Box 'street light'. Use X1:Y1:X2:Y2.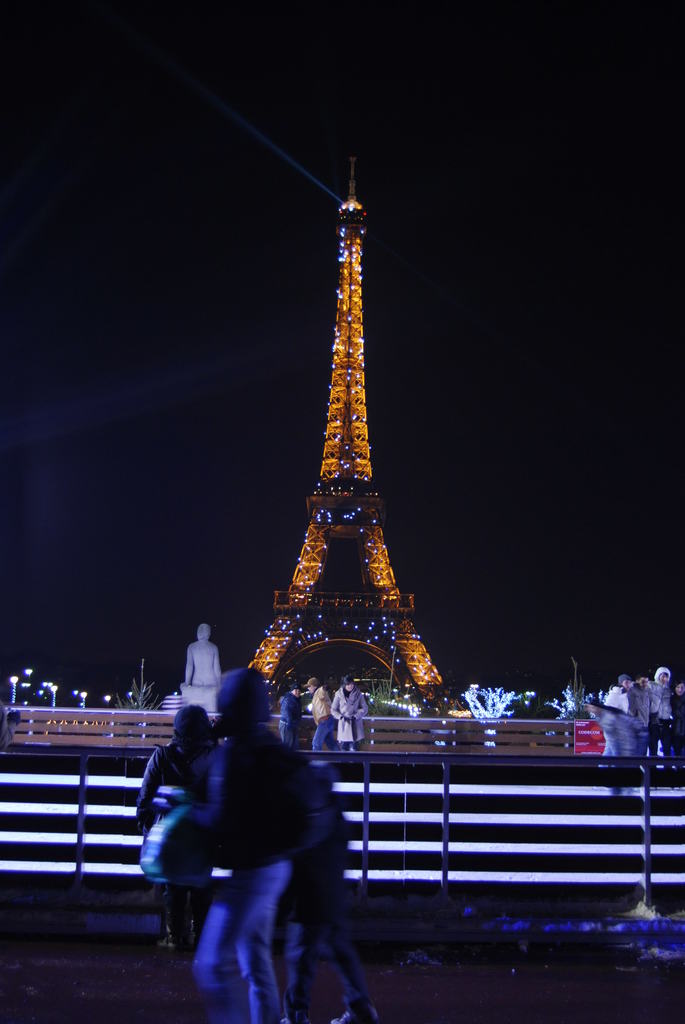
6:674:20:698.
